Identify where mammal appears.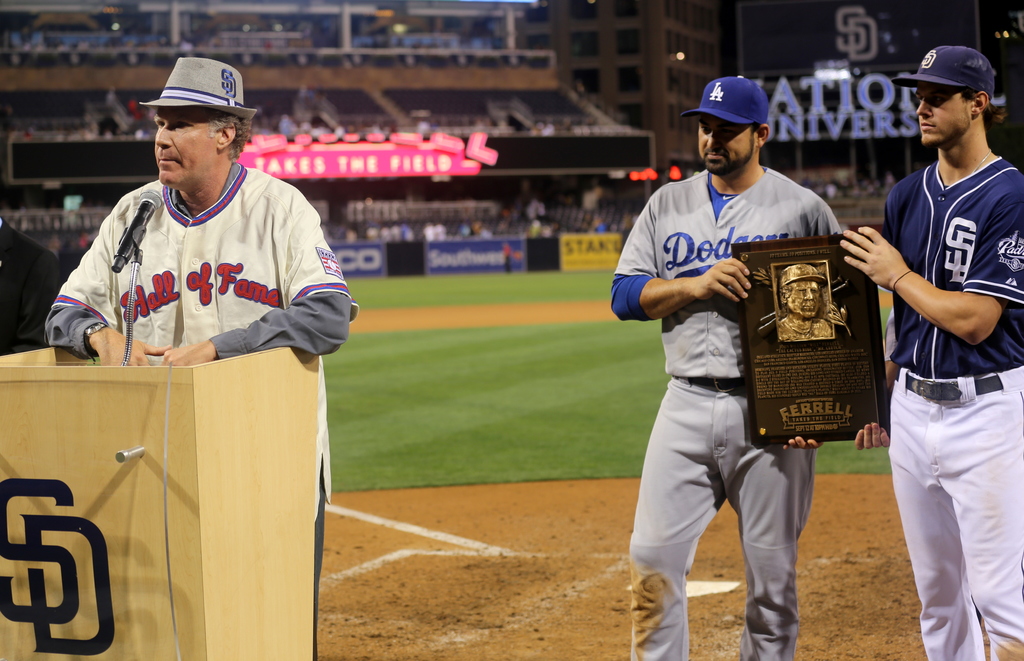
Appears at 276,110,297,145.
